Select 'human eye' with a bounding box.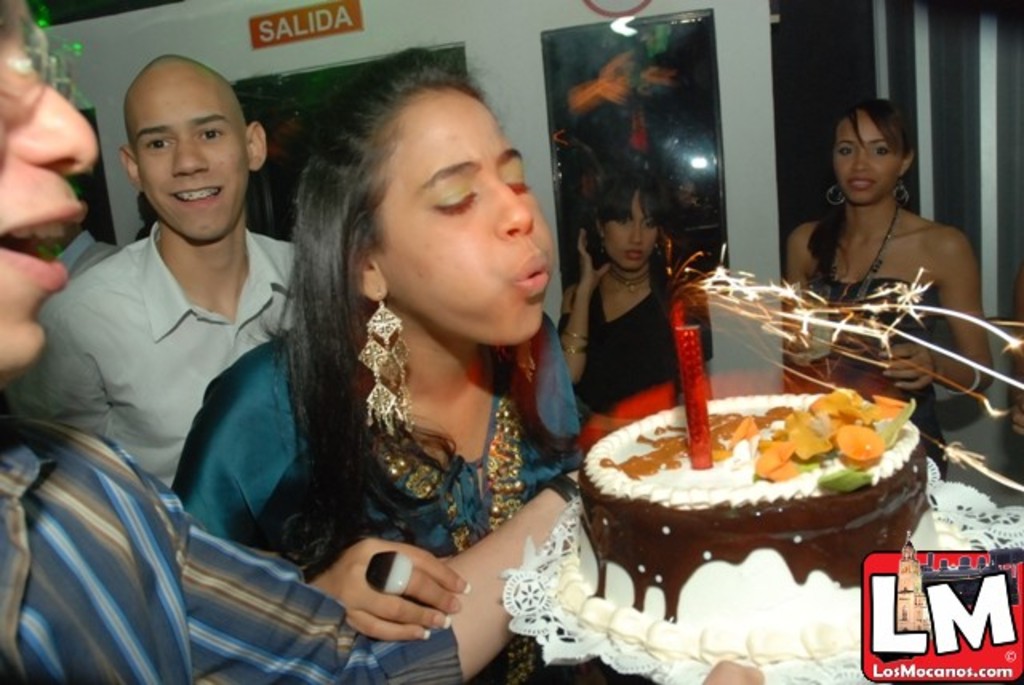
pyautogui.locateOnScreen(144, 136, 174, 155).
